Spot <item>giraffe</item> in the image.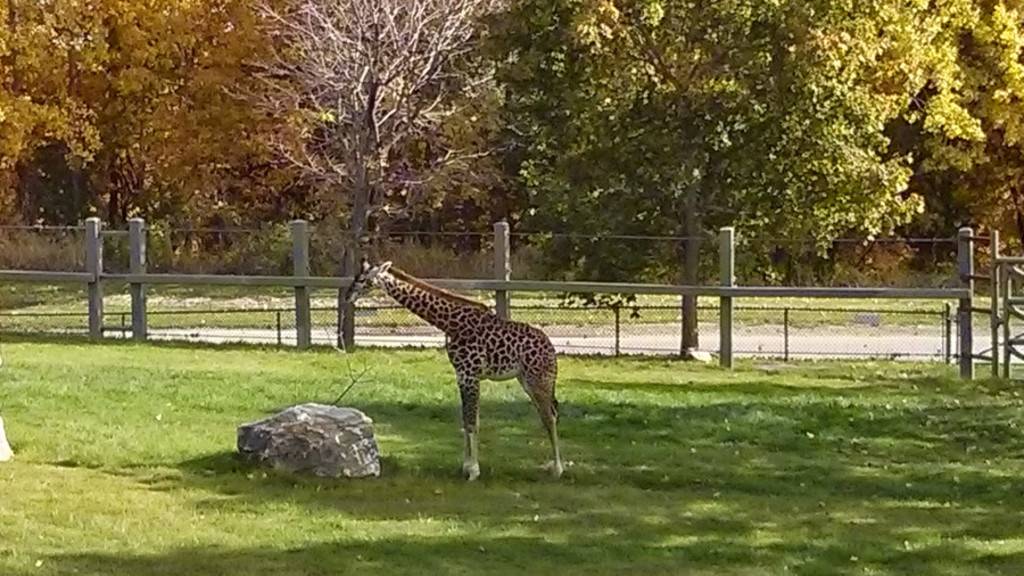
<item>giraffe</item> found at left=346, top=249, right=565, bottom=486.
